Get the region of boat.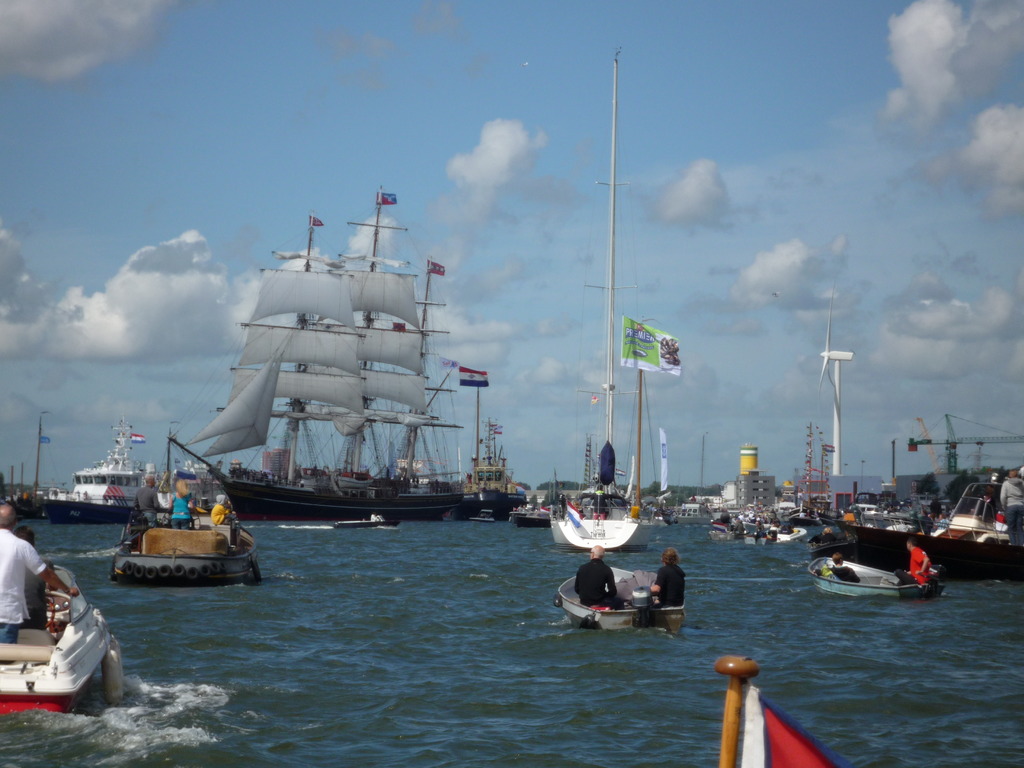
left=137, top=172, right=502, bottom=521.
